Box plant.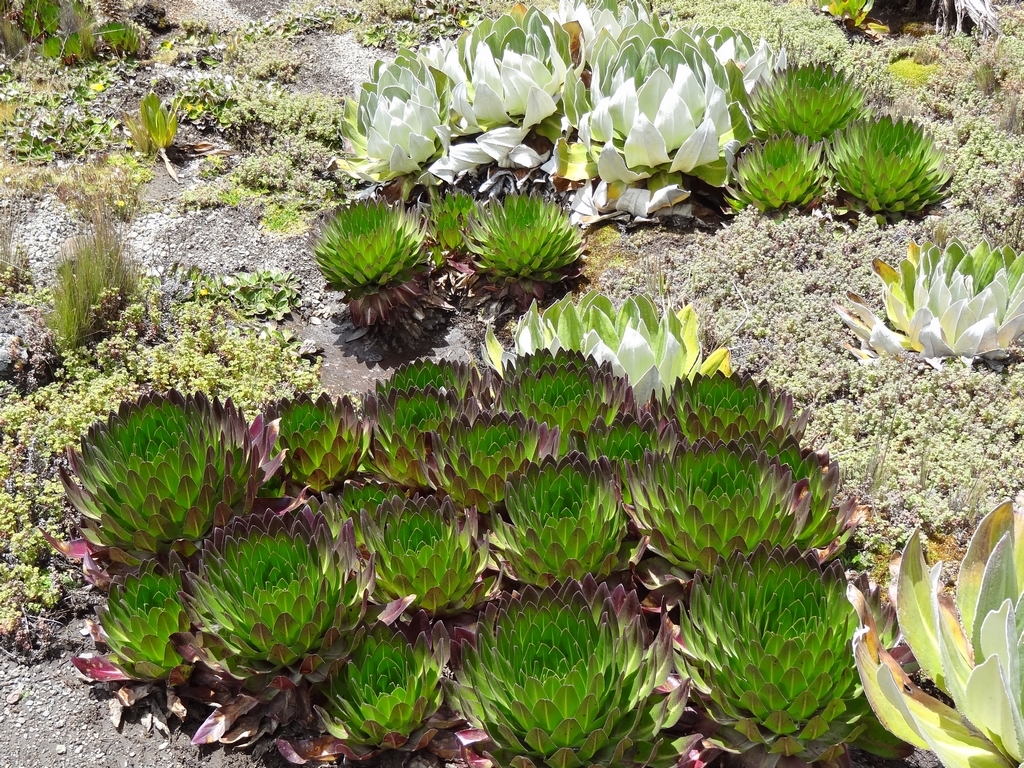
x1=845, y1=226, x2=1023, y2=364.
